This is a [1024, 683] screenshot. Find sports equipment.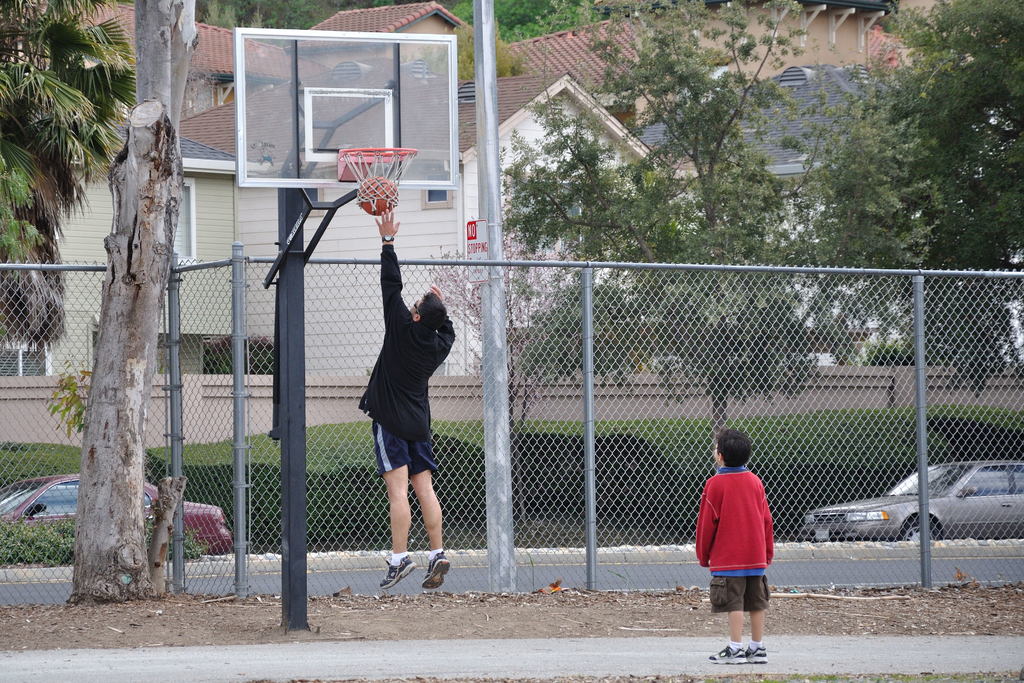
Bounding box: (x1=355, y1=172, x2=401, y2=215).
